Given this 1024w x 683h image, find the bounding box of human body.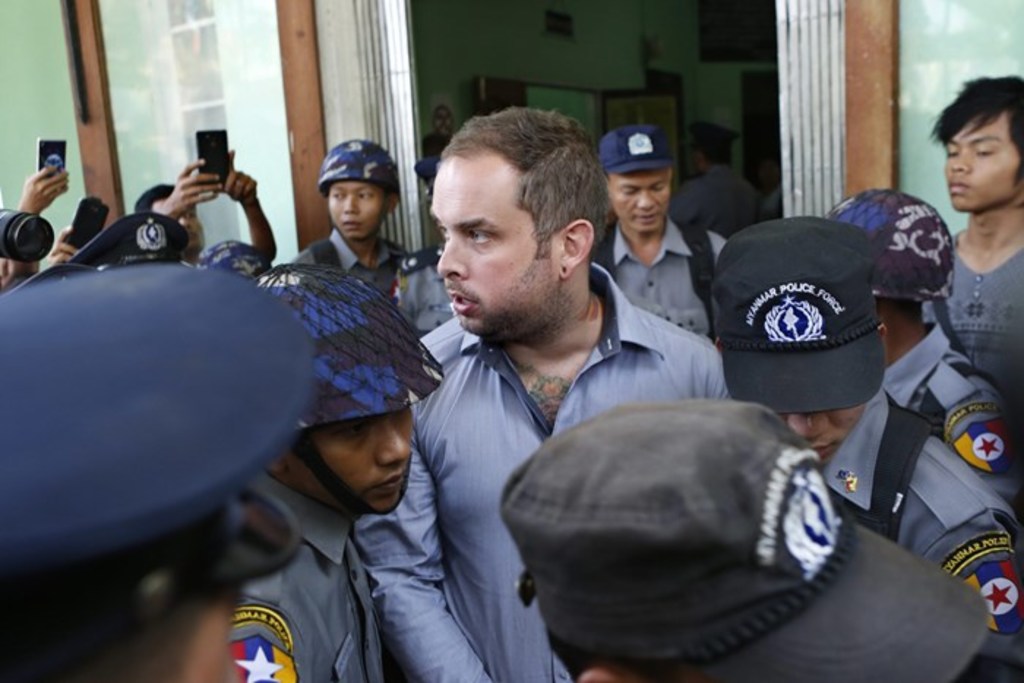
<bbox>353, 101, 731, 682</bbox>.
